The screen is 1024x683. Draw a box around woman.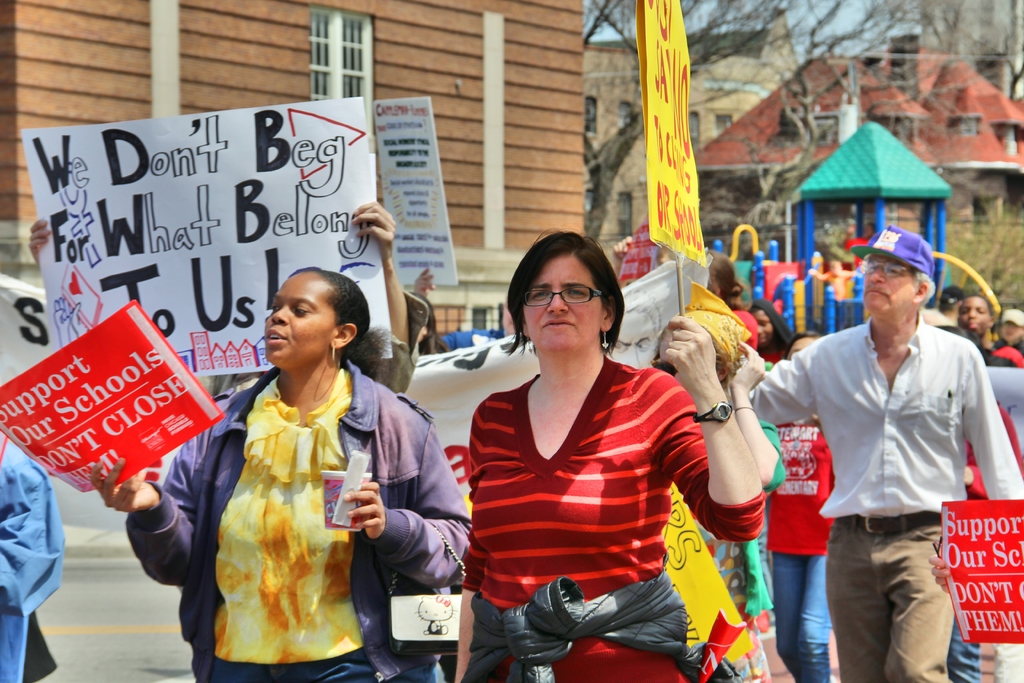
bbox=[89, 265, 470, 682].
